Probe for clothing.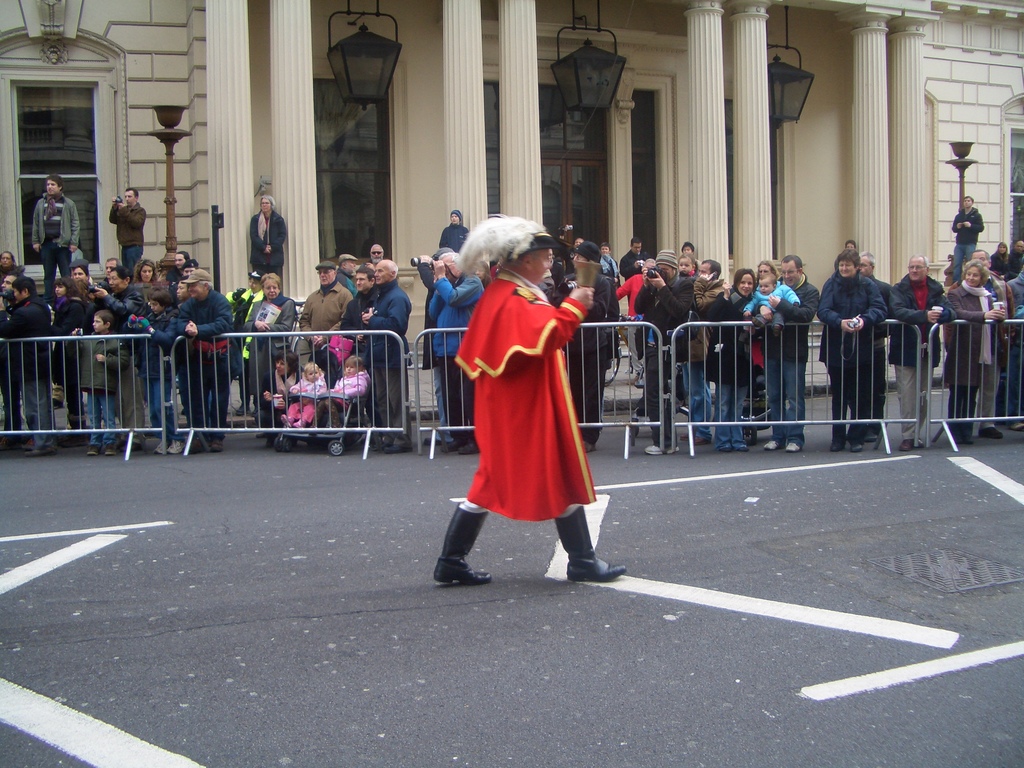
Probe result: <box>65,324,125,392</box>.
